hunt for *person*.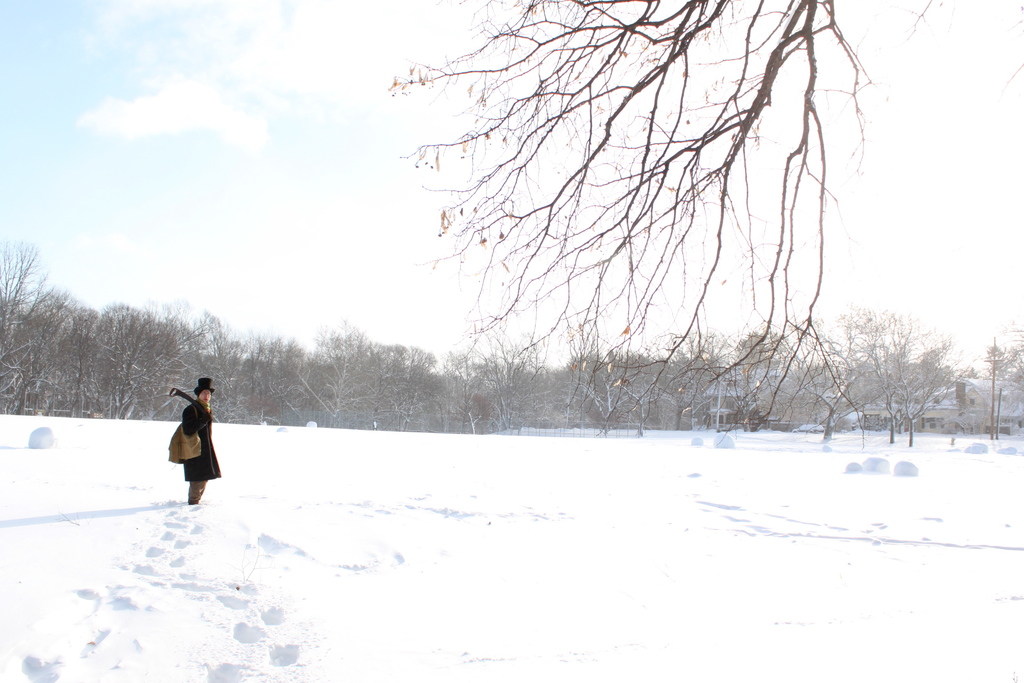
Hunted down at box(160, 375, 215, 509).
